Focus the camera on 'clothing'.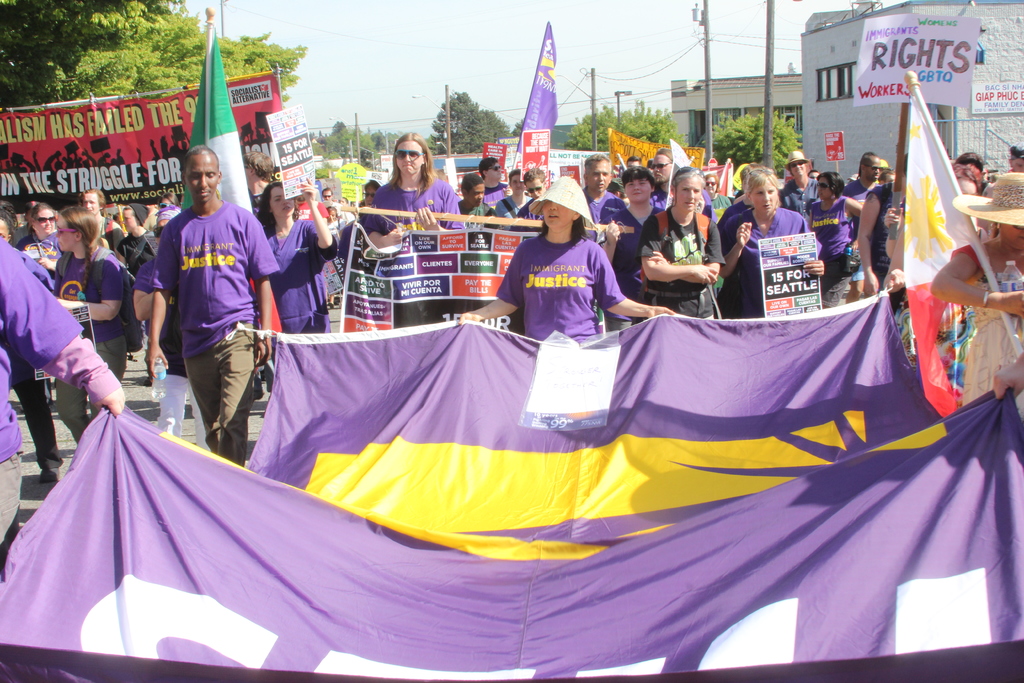
Focus region: bbox(178, 319, 258, 470).
